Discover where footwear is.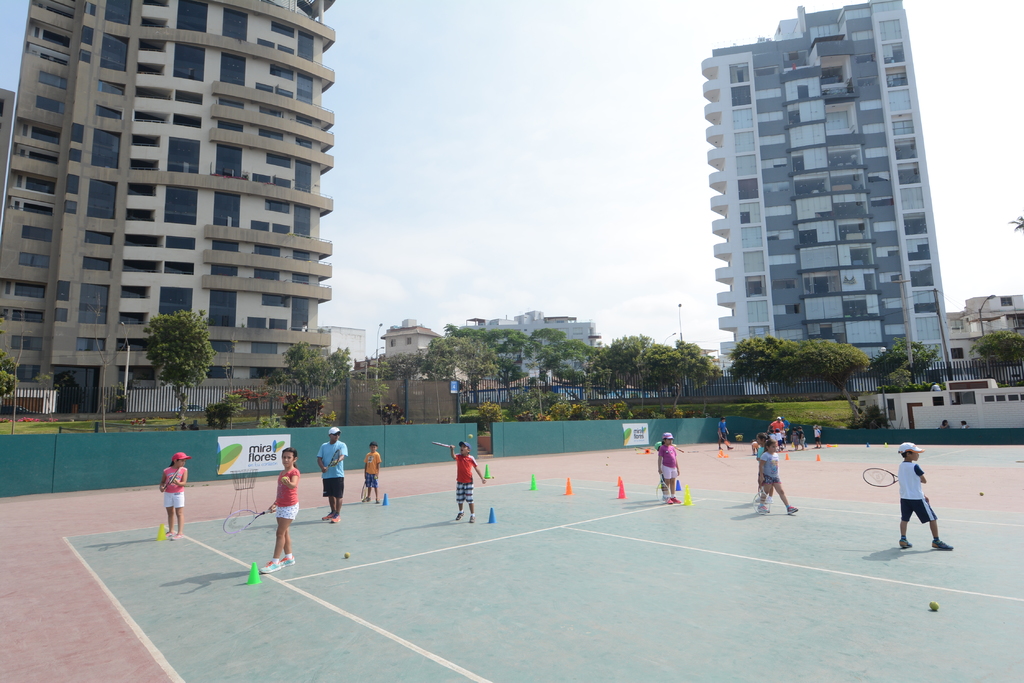
Discovered at rect(361, 495, 370, 502).
